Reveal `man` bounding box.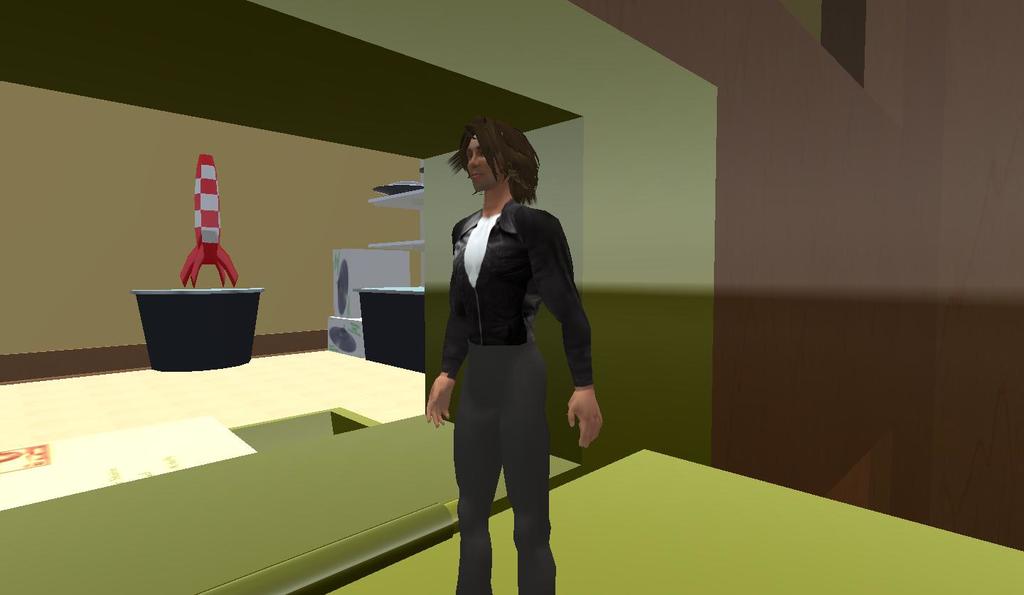
Revealed: x1=422 y1=141 x2=592 y2=578.
